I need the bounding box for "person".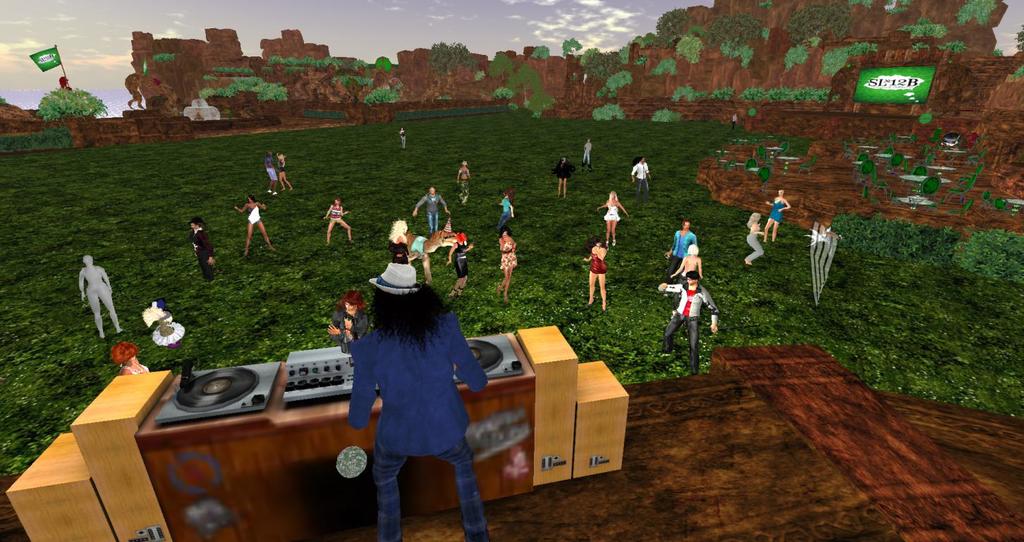
Here it is: [x1=556, y1=159, x2=576, y2=200].
